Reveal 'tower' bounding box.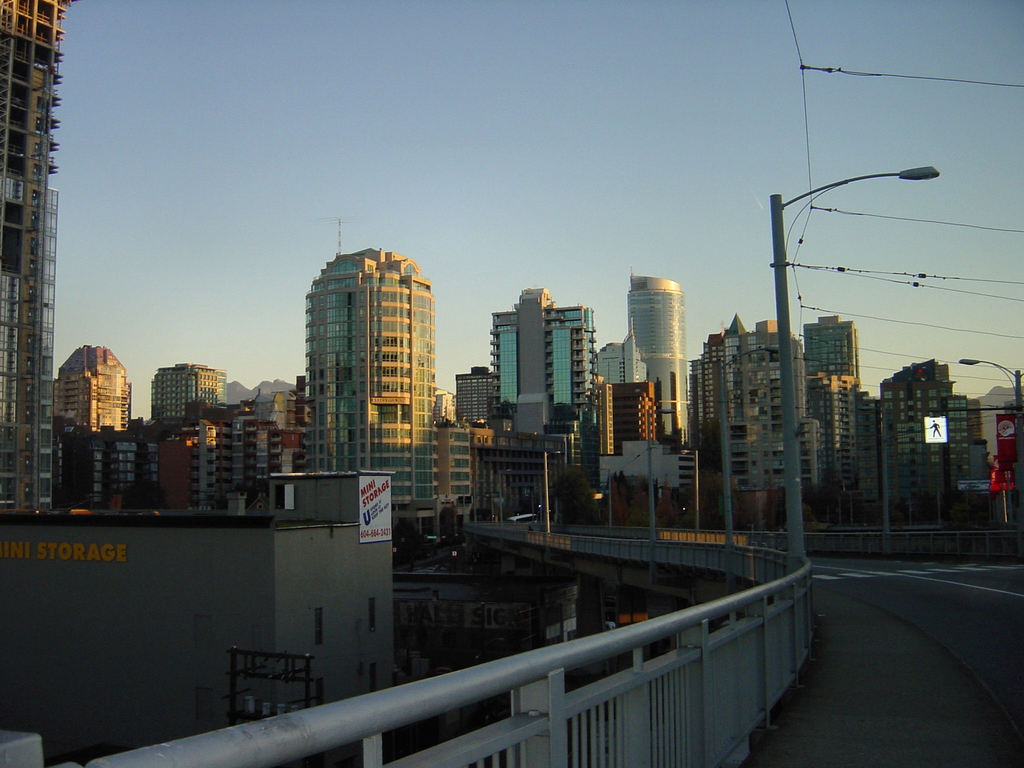
Revealed: <box>0,0,64,523</box>.
